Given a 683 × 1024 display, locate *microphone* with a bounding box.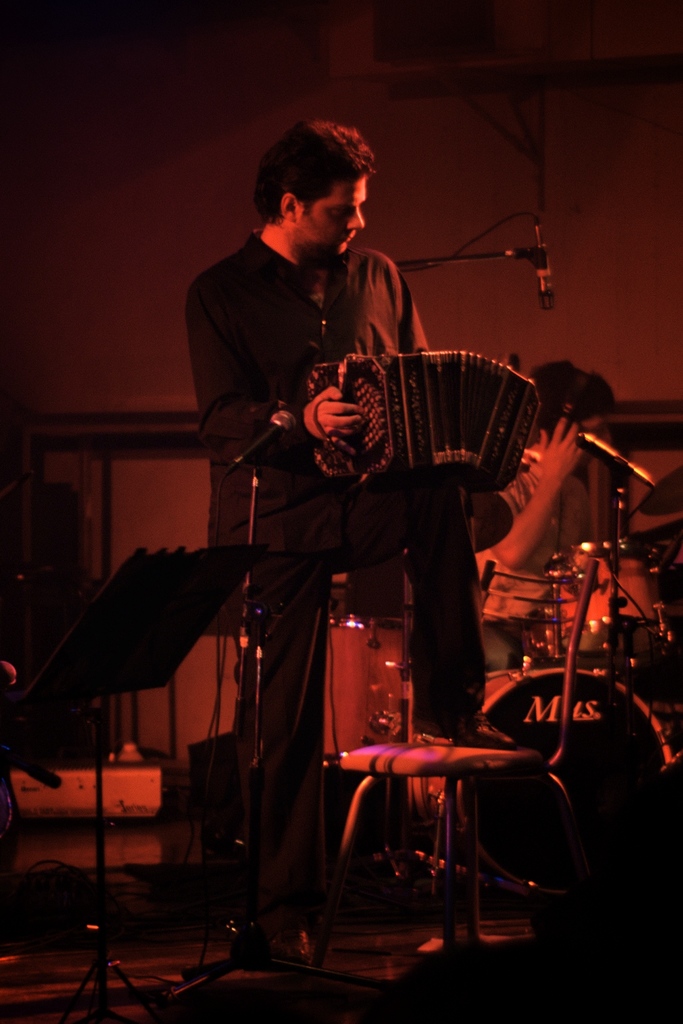
Located: box=[572, 429, 656, 495].
